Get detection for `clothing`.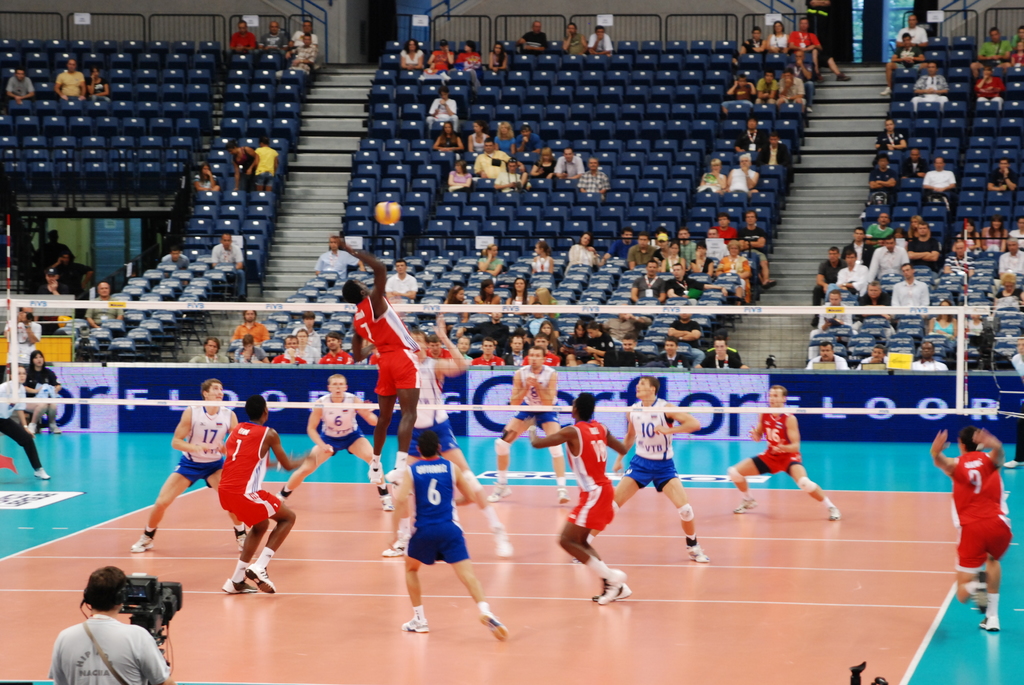
Detection: select_region(744, 36, 761, 52).
